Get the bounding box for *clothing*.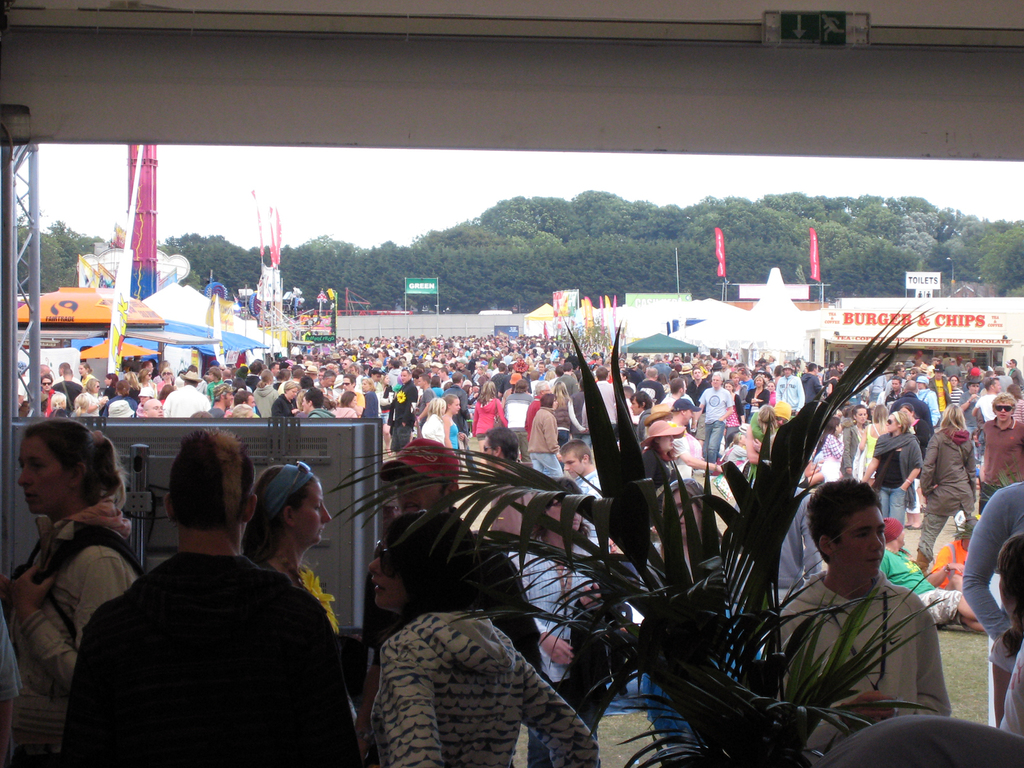
<bbox>787, 430, 837, 580</bbox>.
